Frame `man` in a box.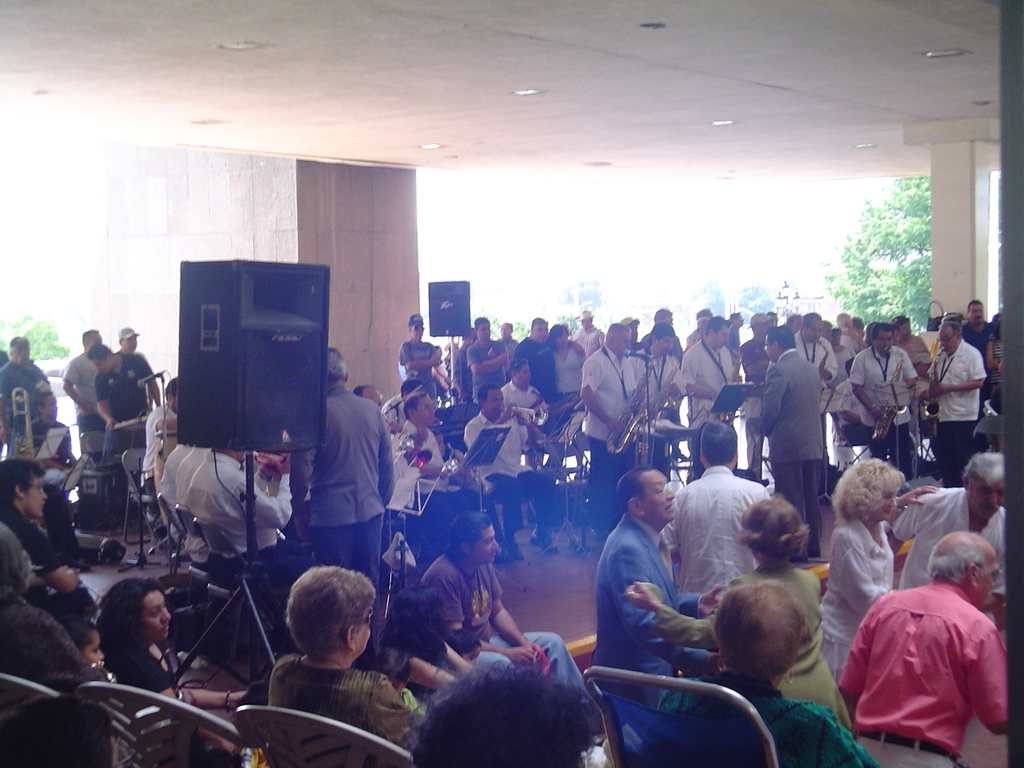
410, 662, 597, 767.
